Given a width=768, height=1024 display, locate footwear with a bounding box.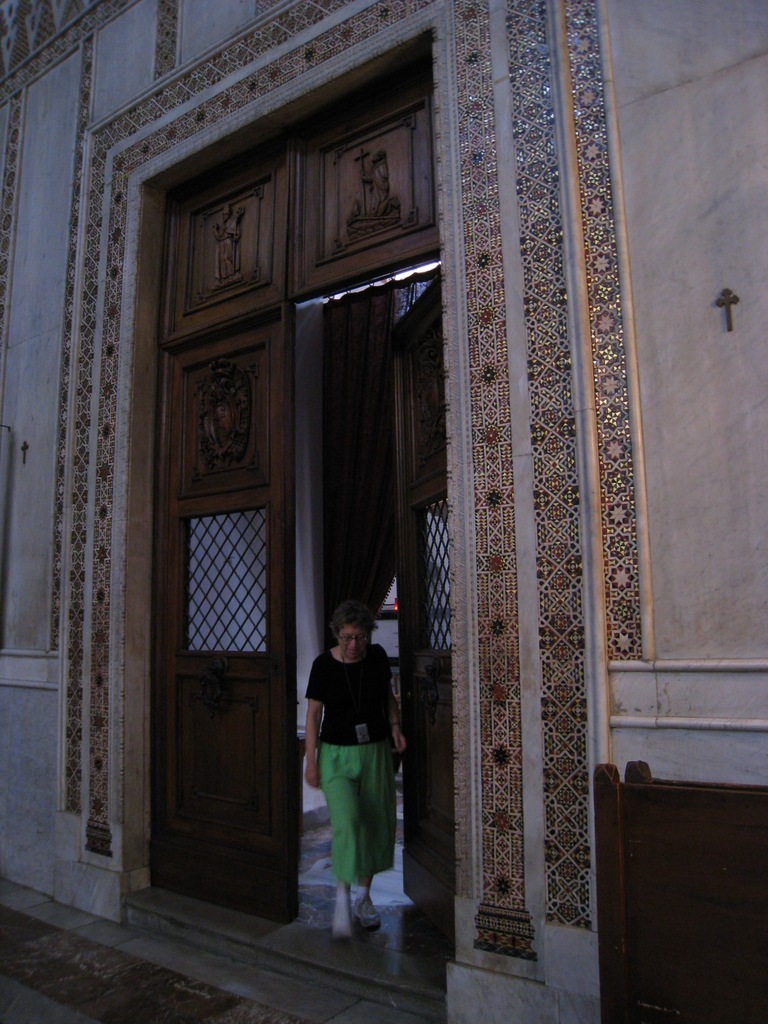
Located: 355, 895, 381, 925.
